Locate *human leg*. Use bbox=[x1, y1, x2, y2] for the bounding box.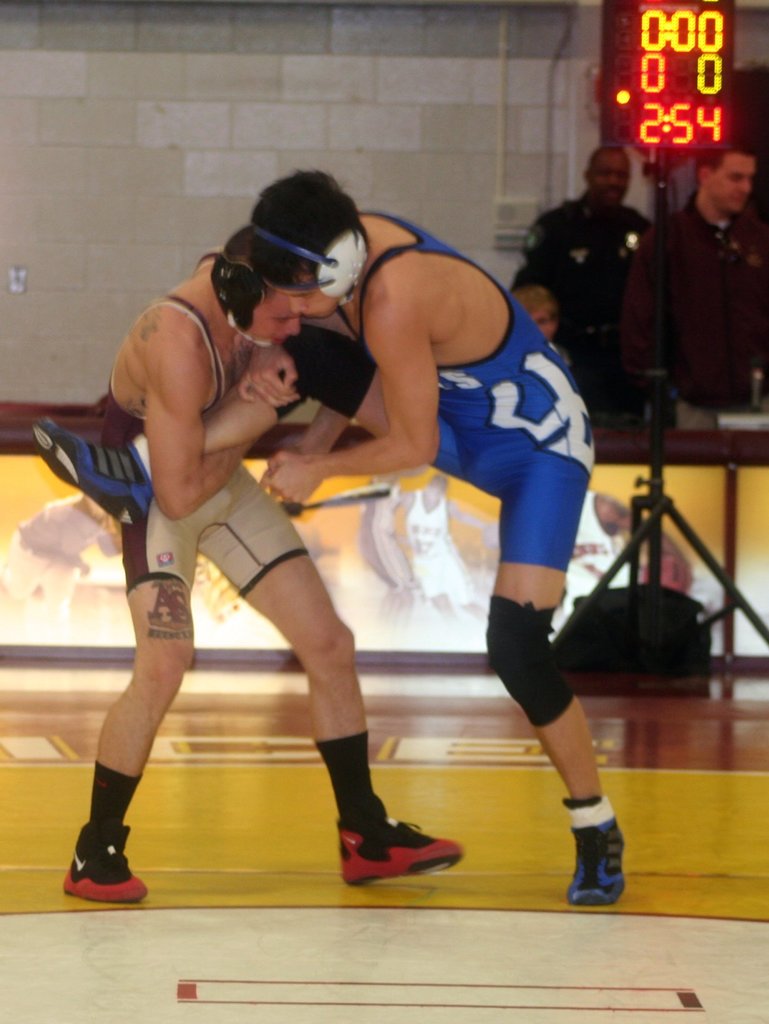
bbox=[197, 460, 467, 893].
